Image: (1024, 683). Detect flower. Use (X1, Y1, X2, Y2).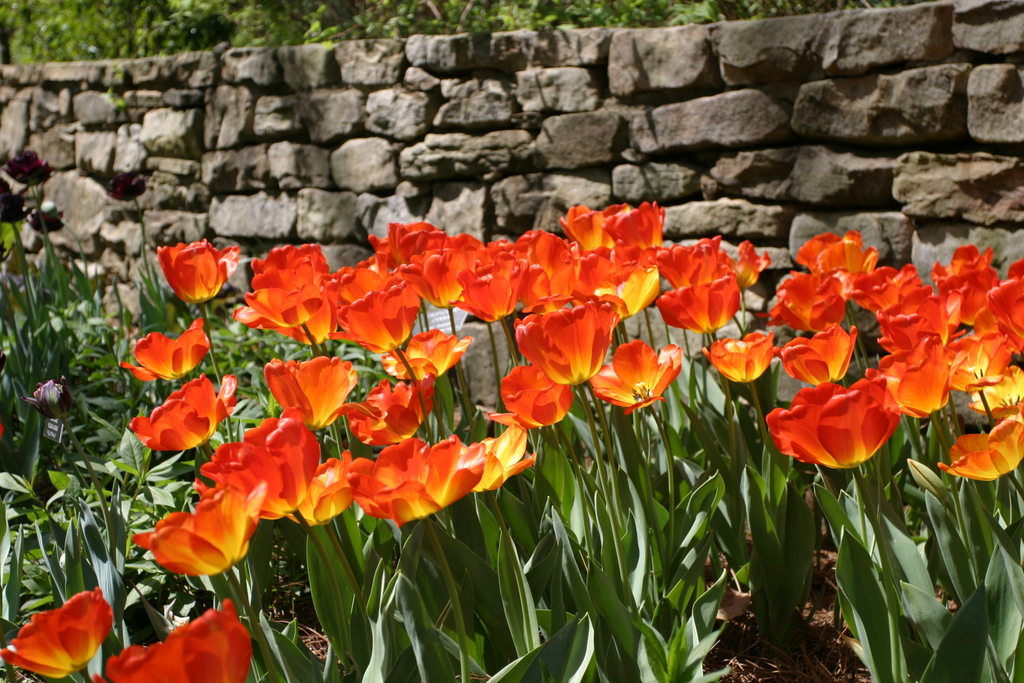
(321, 267, 419, 342).
